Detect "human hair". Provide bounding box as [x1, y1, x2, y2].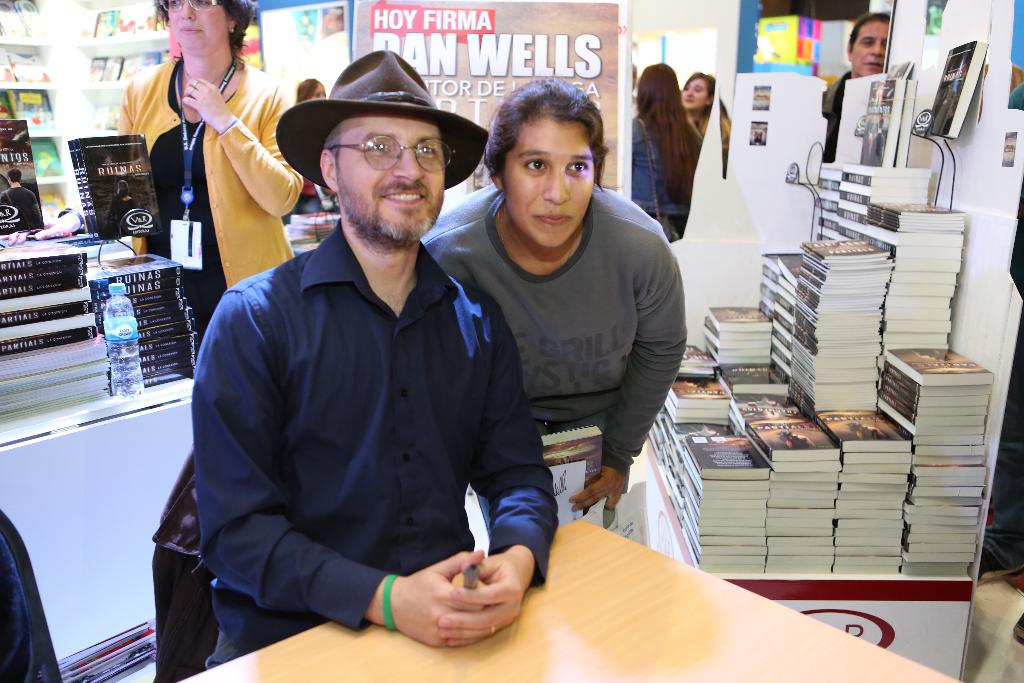
[152, 0, 260, 58].
